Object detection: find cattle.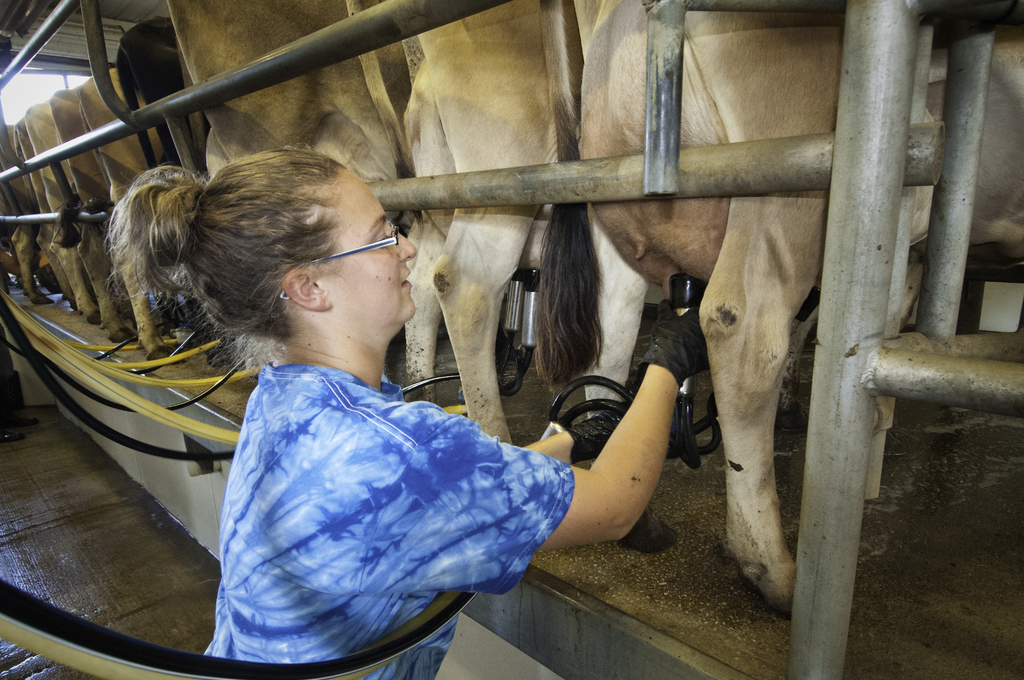
[163, 0, 414, 227].
